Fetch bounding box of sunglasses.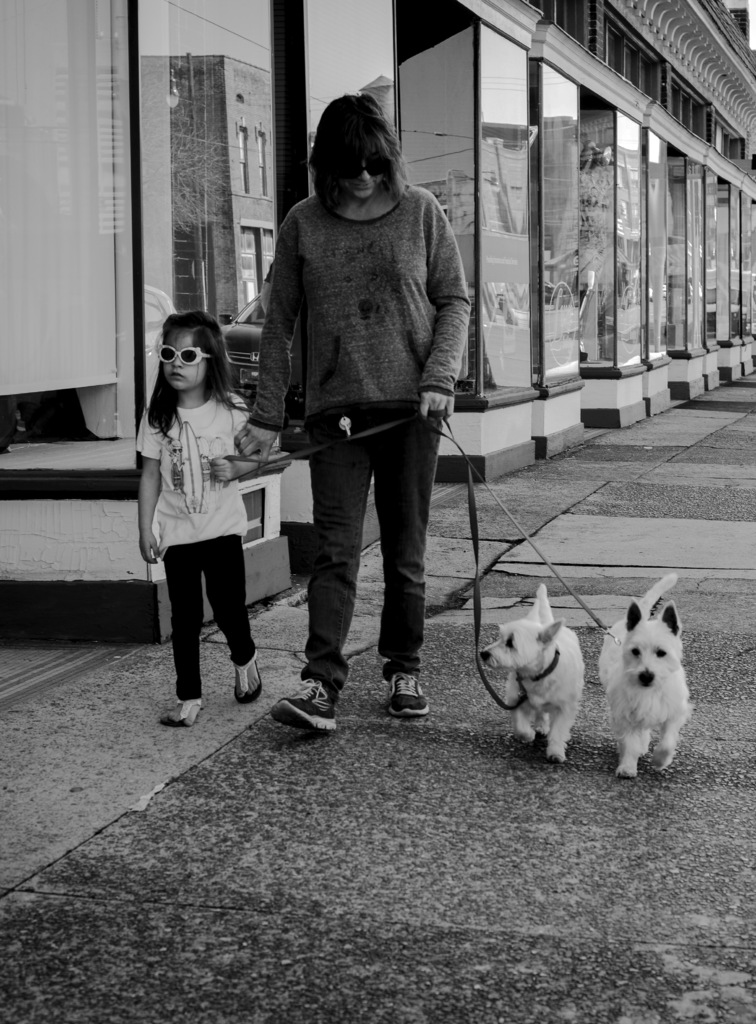
Bbox: left=159, top=346, right=211, bottom=365.
